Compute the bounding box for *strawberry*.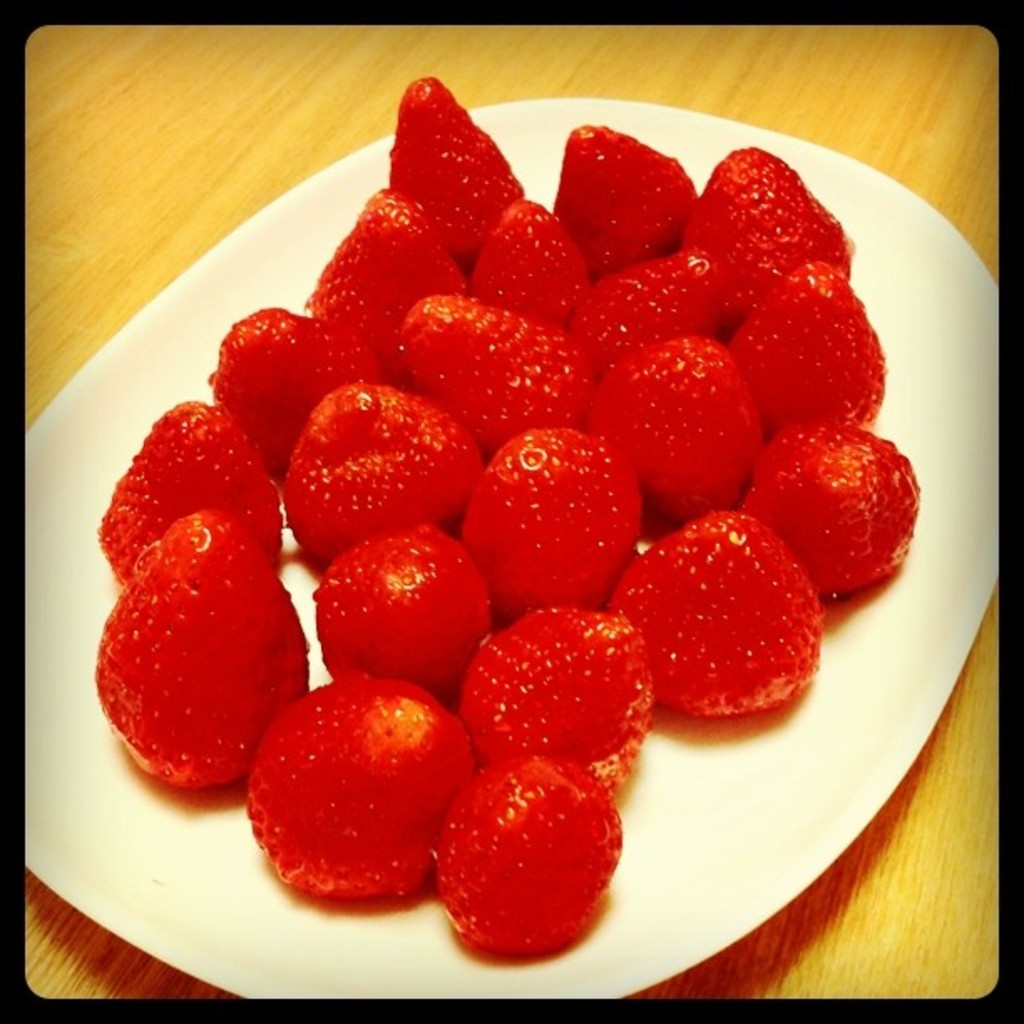
locate(381, 74, 525, 261).
